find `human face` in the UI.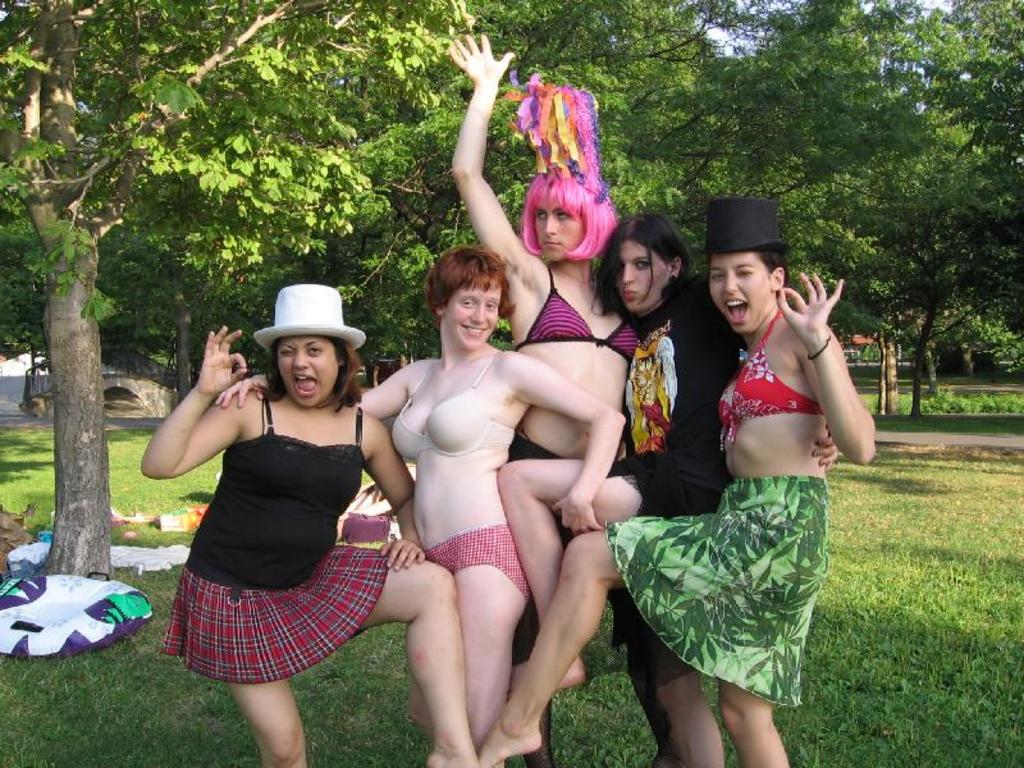
UI element at region(445, 285, 507, 344).
